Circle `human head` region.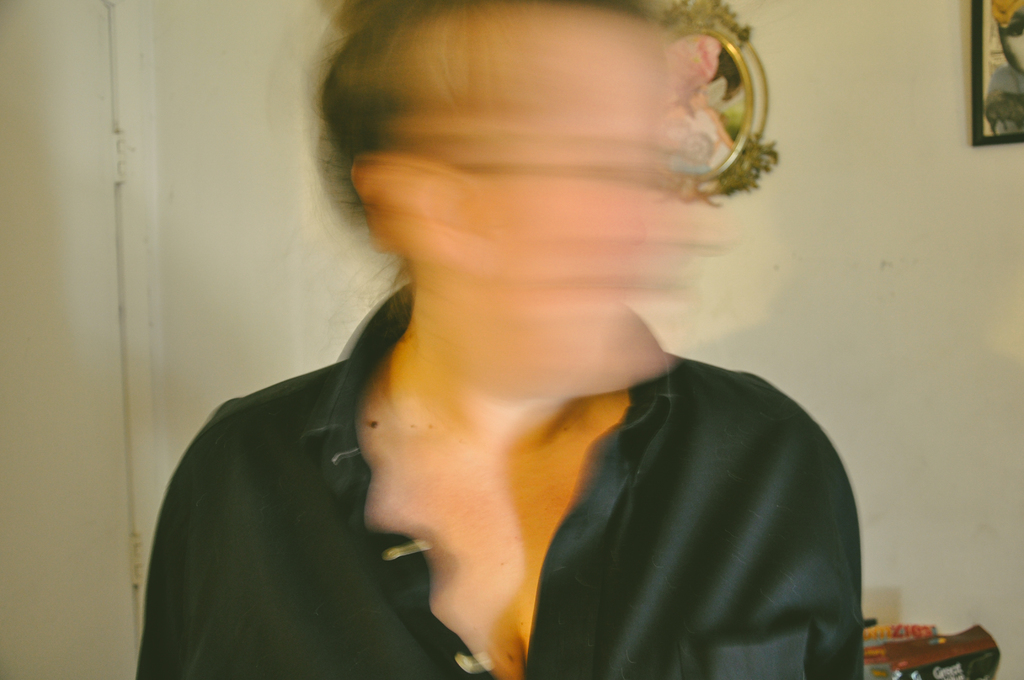
Region: (323, 0, 726, 387).
